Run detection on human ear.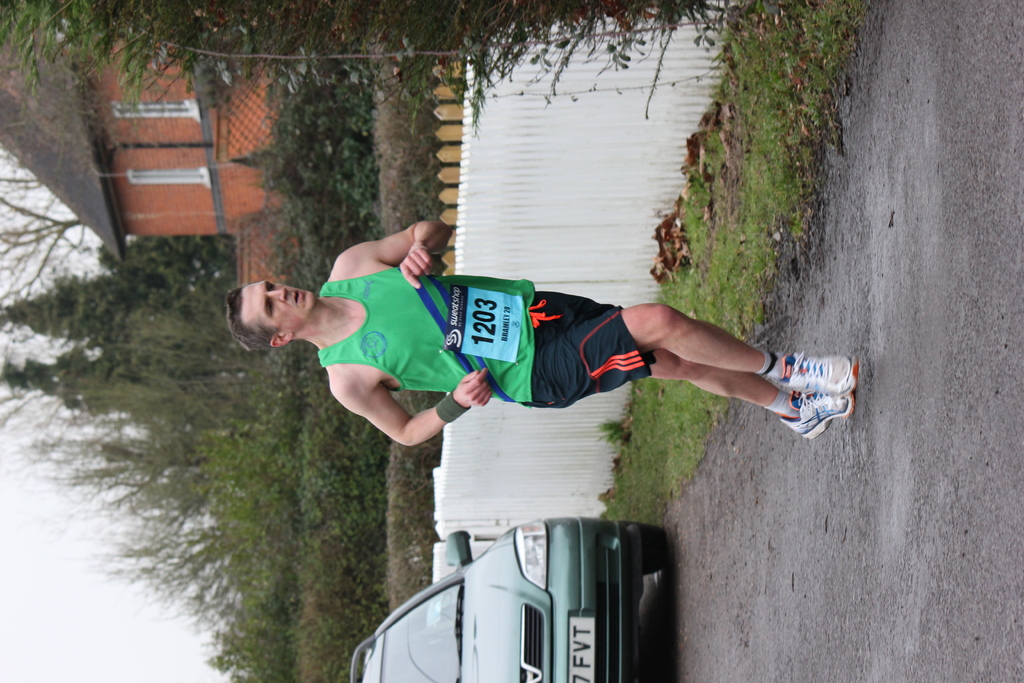
Result: <bbox>271, 332, 291, 347</bbox>.
